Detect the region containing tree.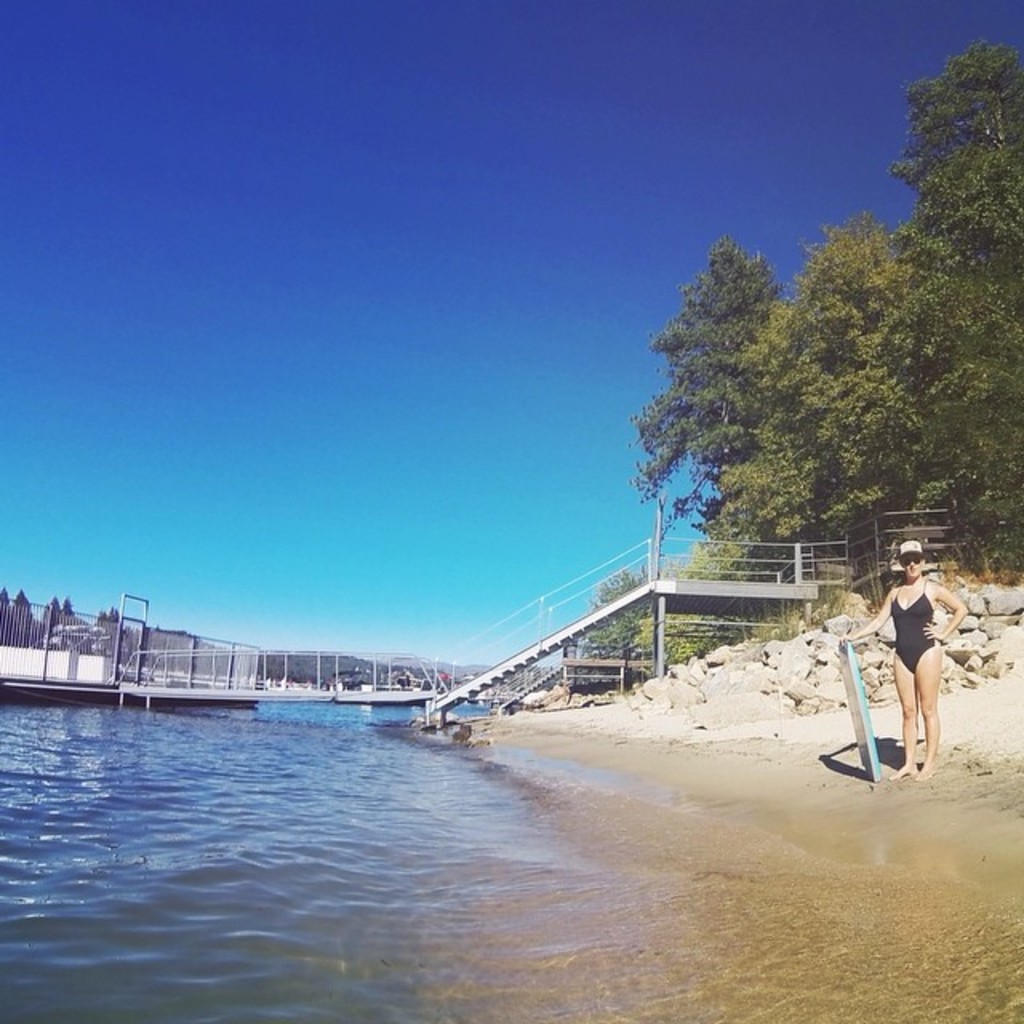
left=621, top=43, right=1022, bottom=600.
